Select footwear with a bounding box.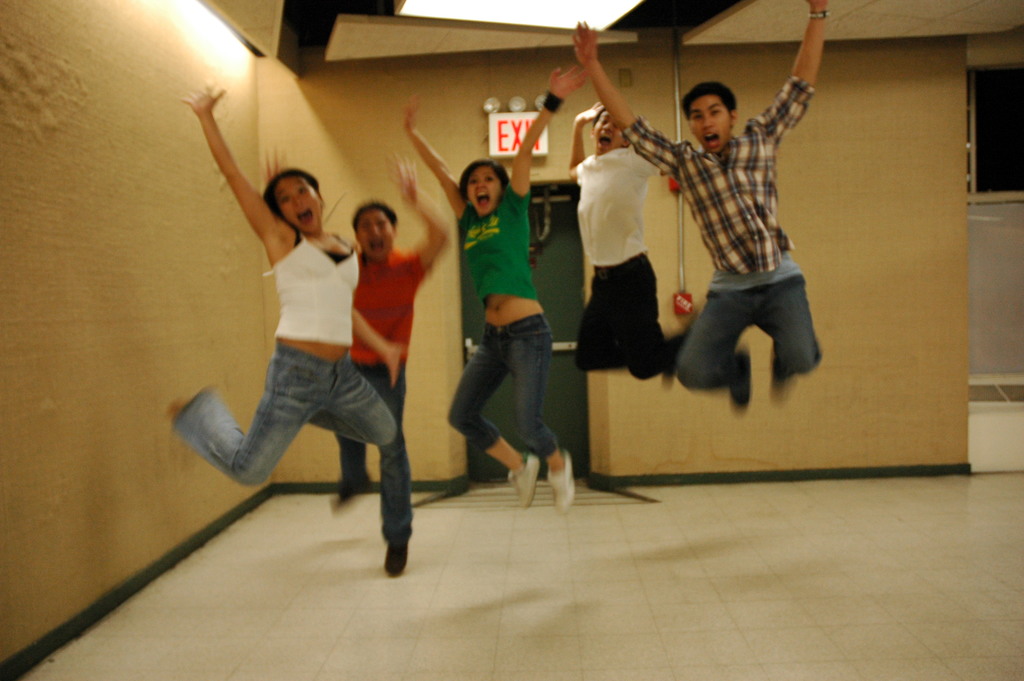
(328,475,374,505).
